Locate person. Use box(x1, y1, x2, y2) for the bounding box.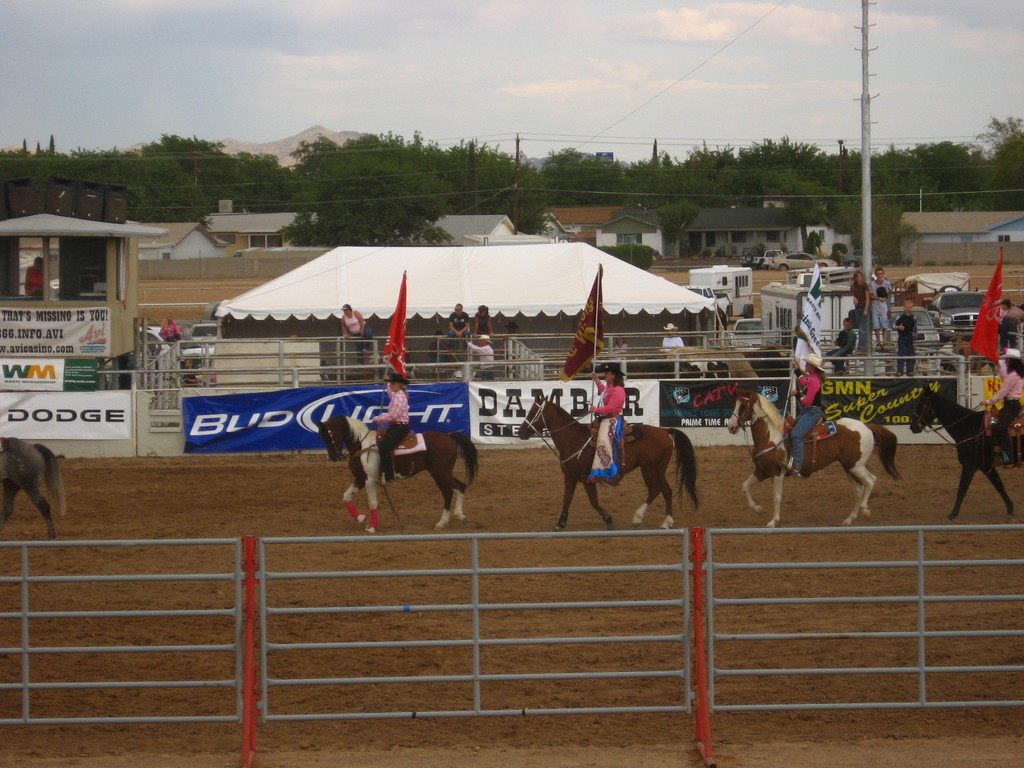
box(979, 352, 1023, 465).
